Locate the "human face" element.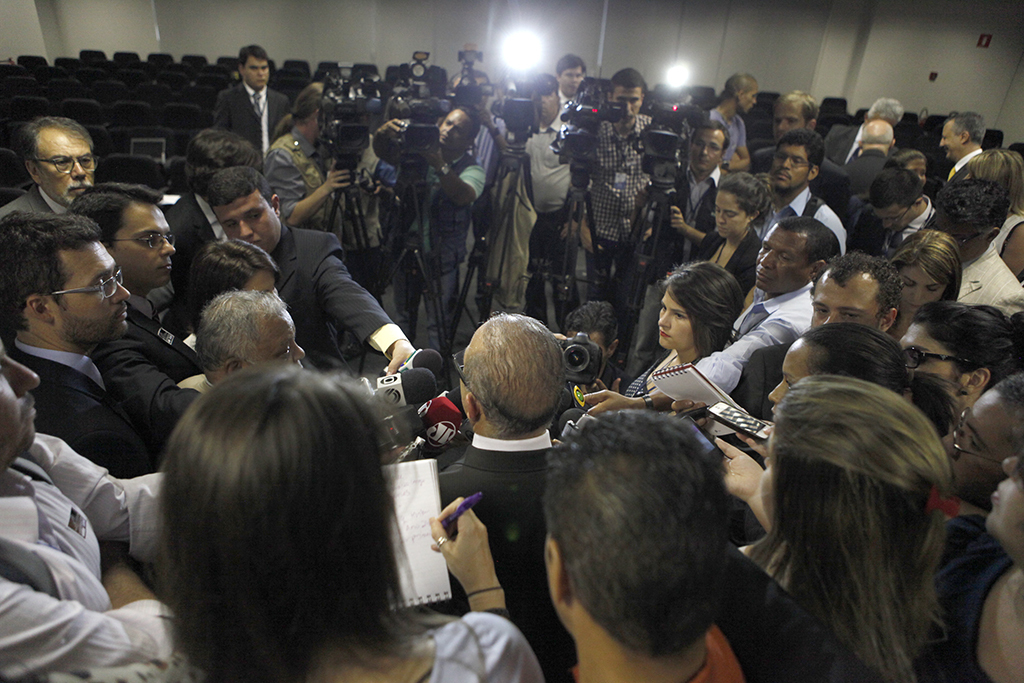
Element bbox: Rect(764, 435, 776, 523).
